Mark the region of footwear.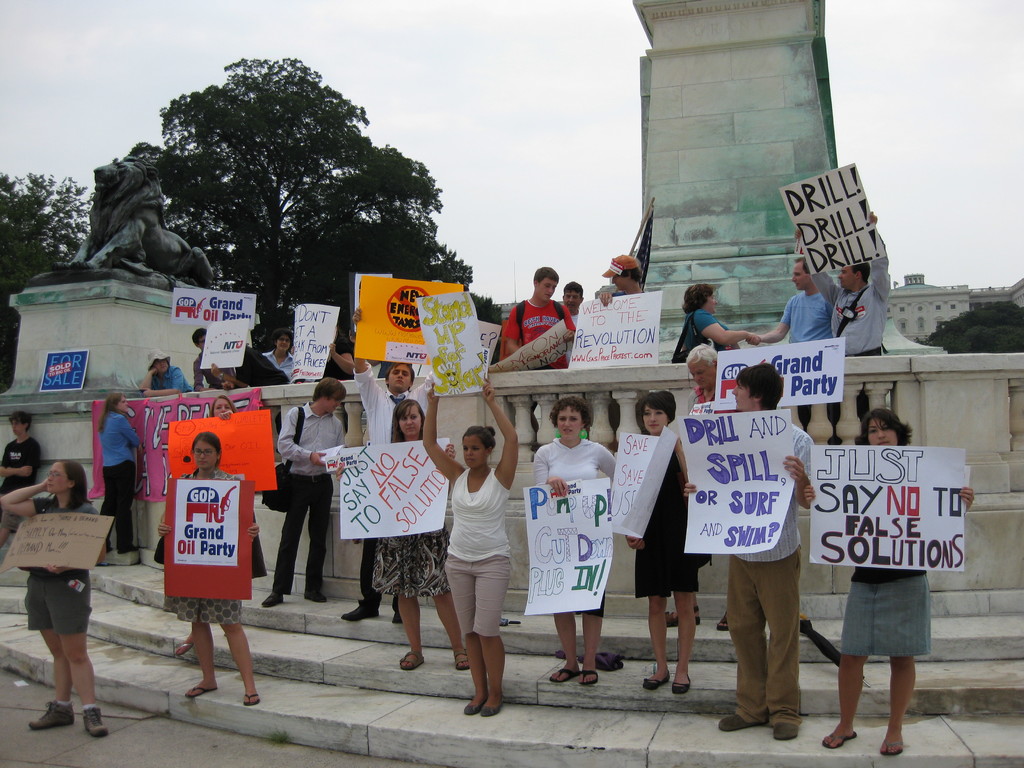
Region: detection(707, 708, 762, 732).
